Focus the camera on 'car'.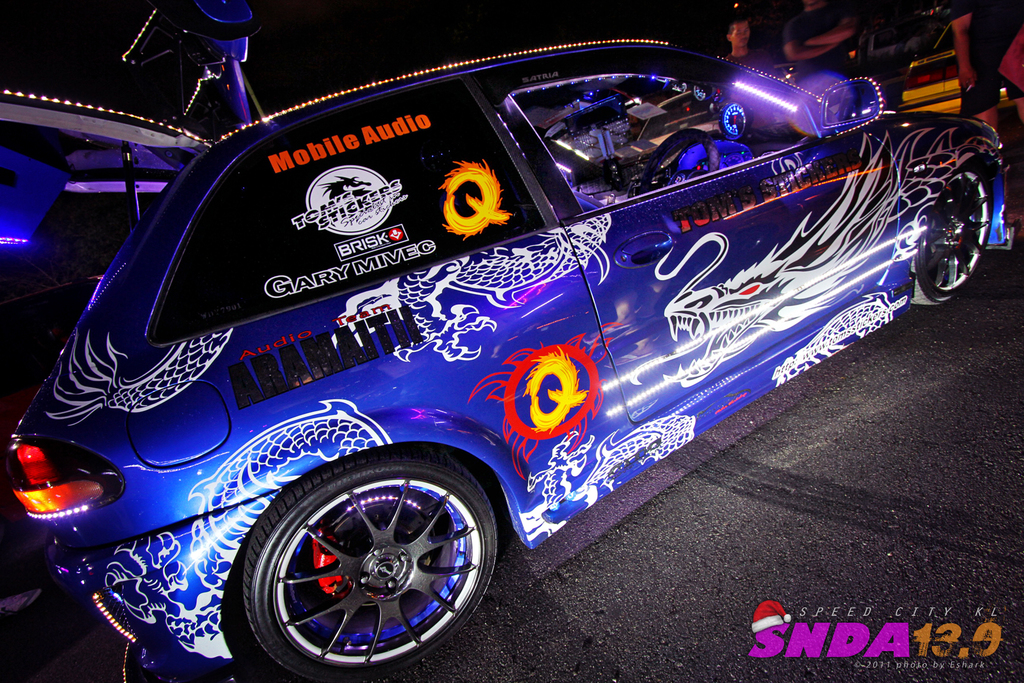
Focus region: select_region(0, 47, 1020, 682).
